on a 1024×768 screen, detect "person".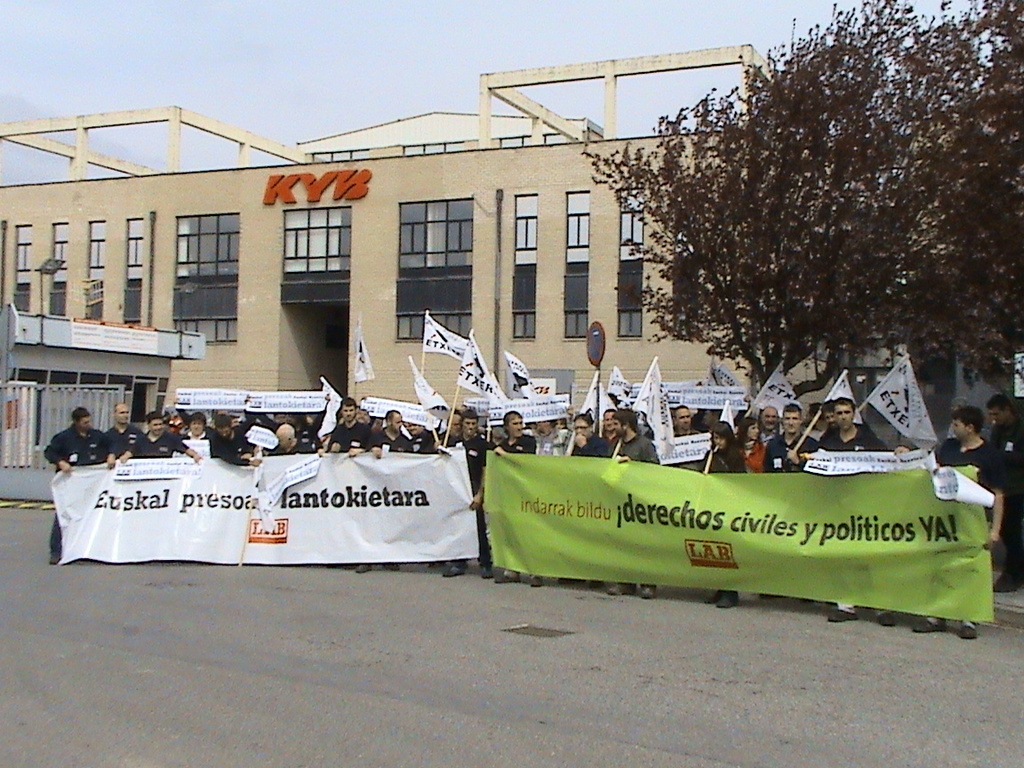
[x1=204, y1=410, x2=248, y2=451].
